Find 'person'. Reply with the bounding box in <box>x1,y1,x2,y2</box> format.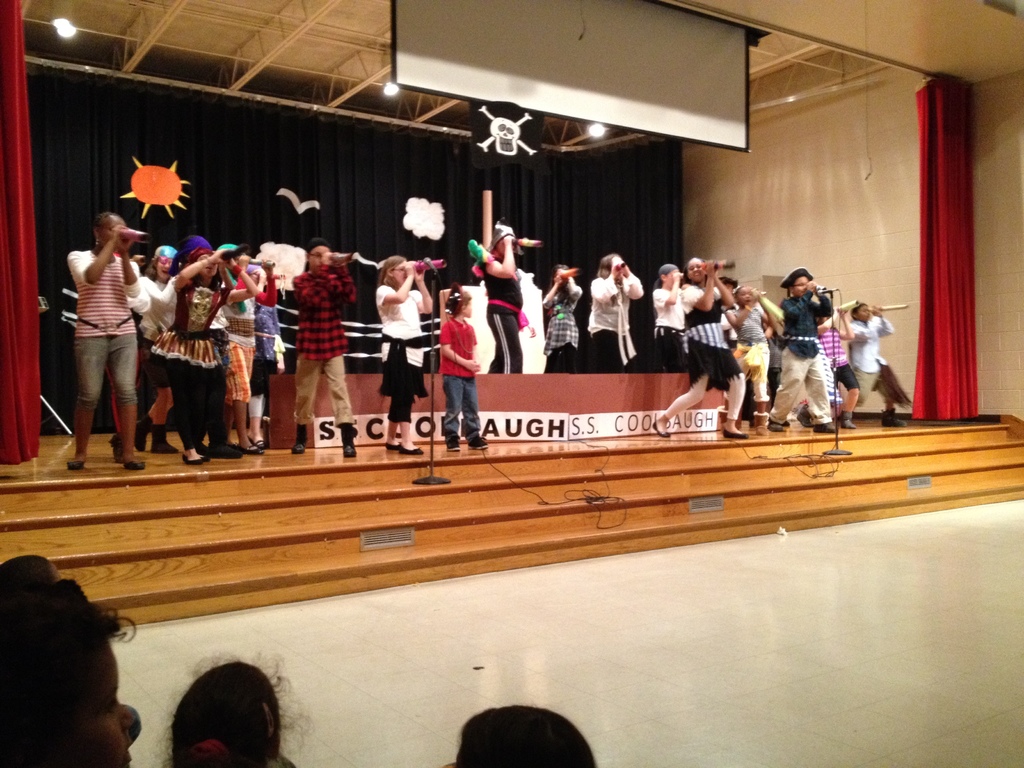
<box>586,253,644,372</box>.
